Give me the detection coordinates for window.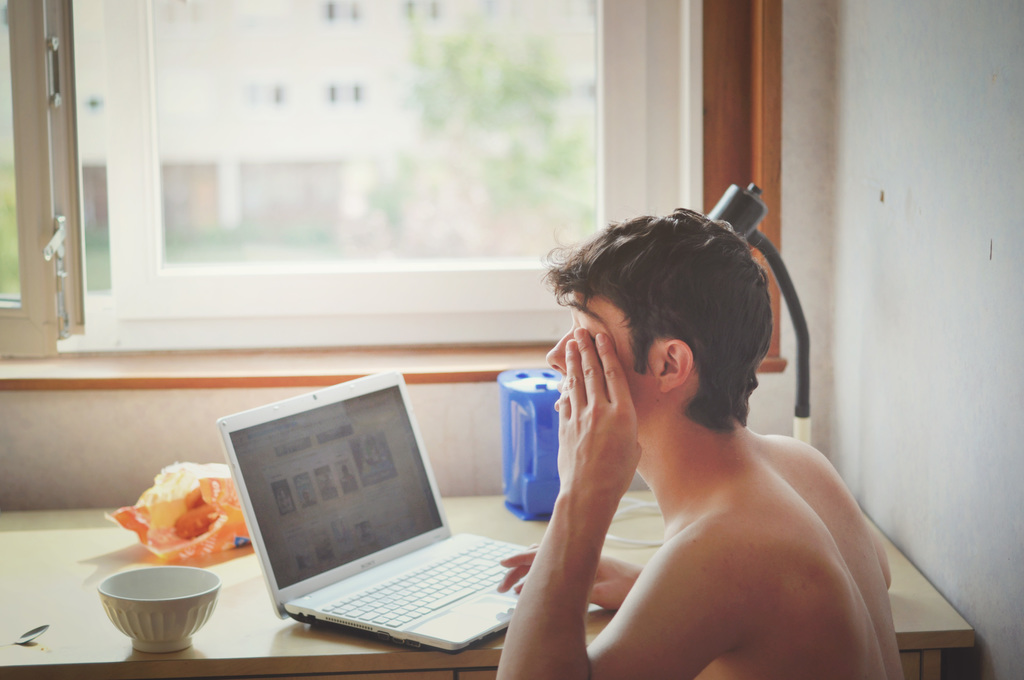
x1=0 y1=0 x2=776 y2=366.
